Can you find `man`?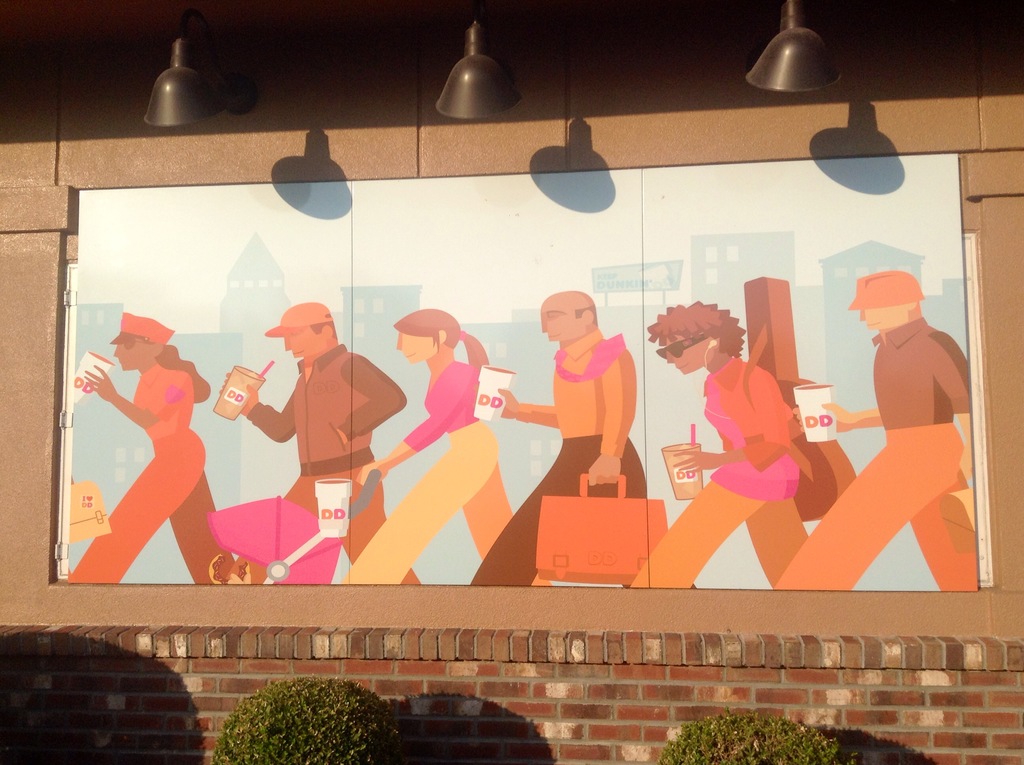
Yes, bounding box: <region>463, 291, 698, 584</region>.
